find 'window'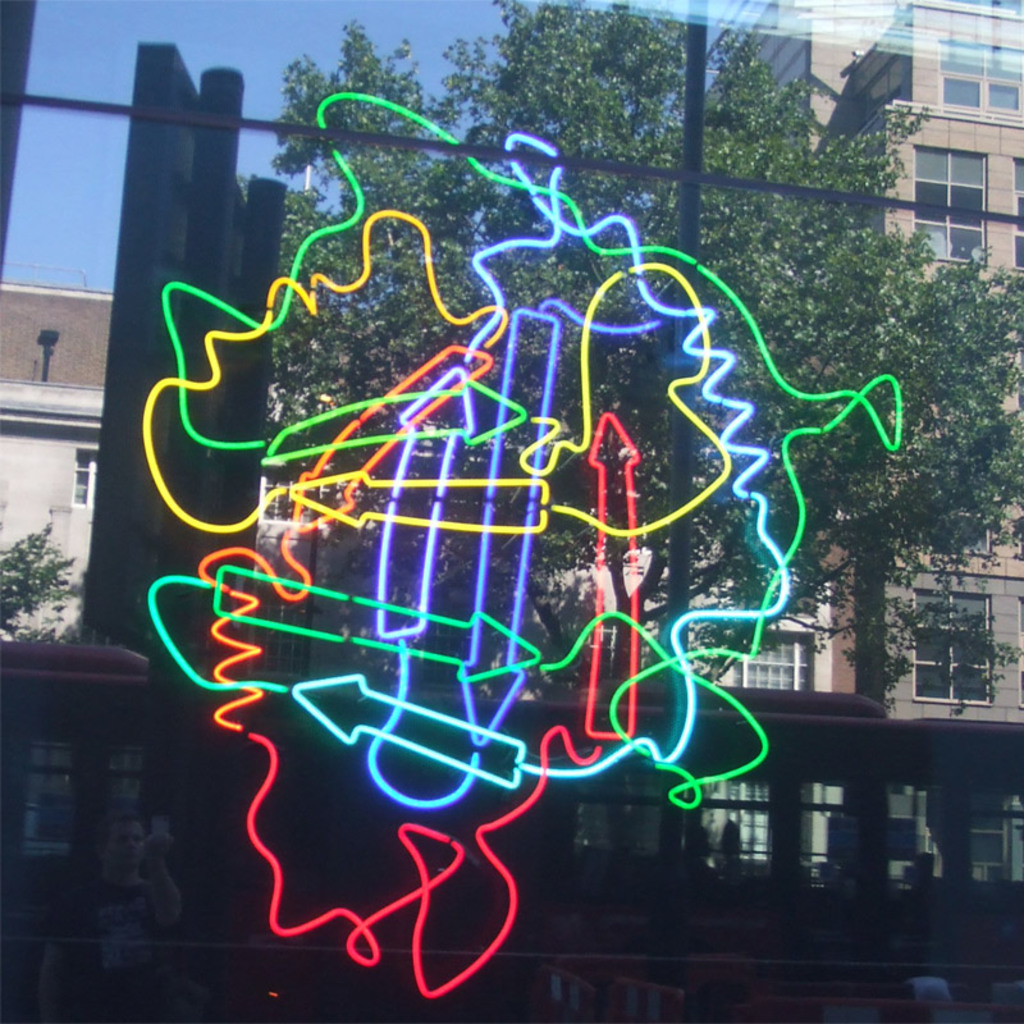
Rect(914, 588, 992, 707)
